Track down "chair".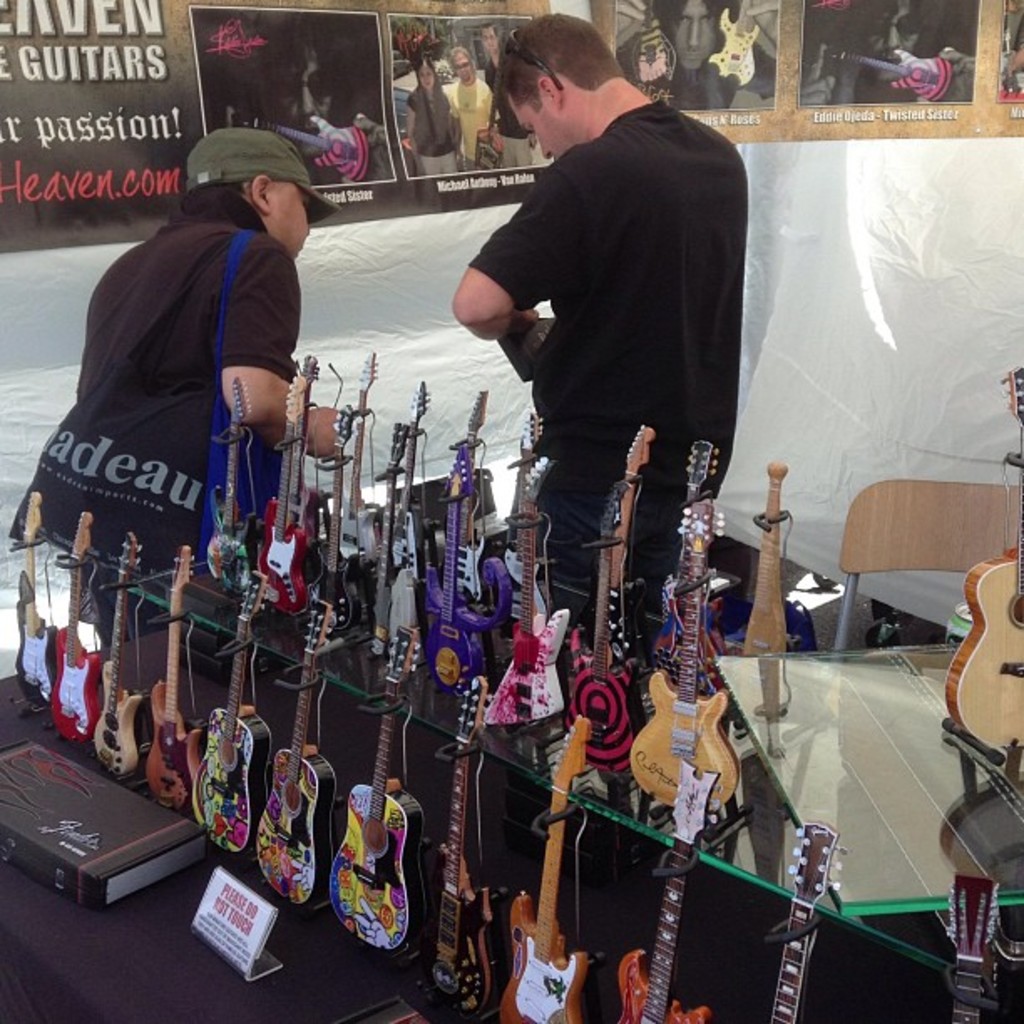
Tracked to bbox=(832, 480, 1022, 654).
